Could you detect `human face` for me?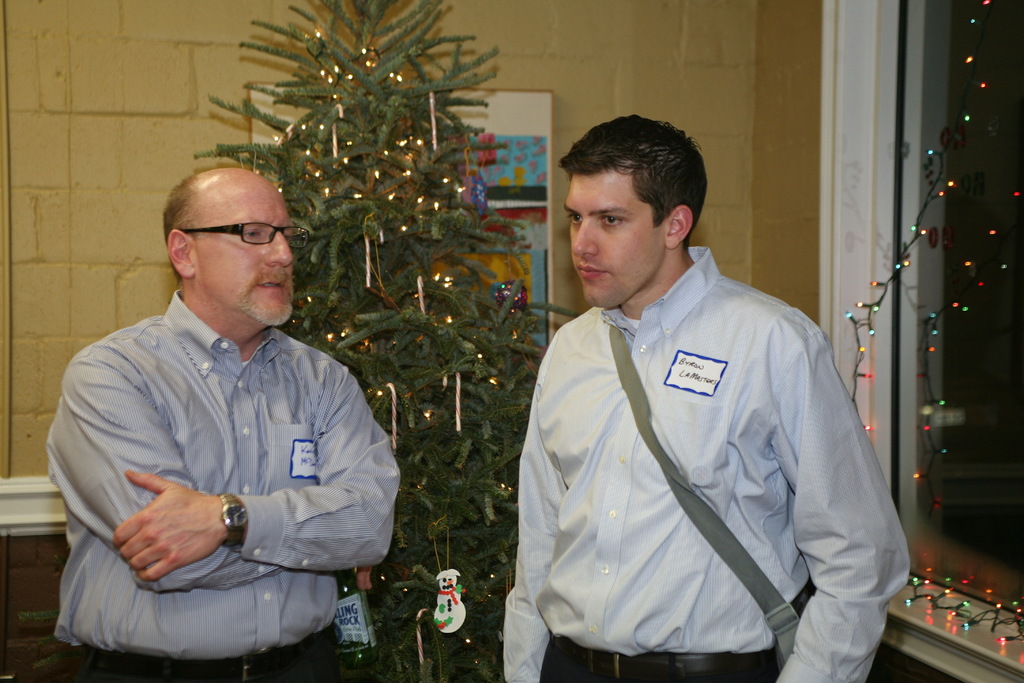
Detection result: [x1=192, y1=172, x2=309, y2=322].
